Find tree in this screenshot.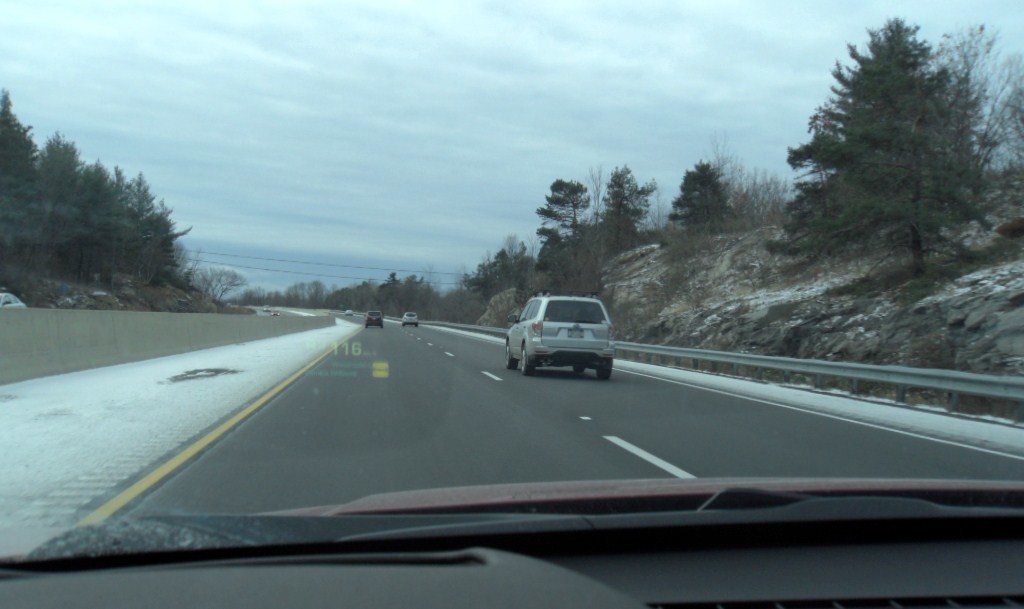
The bounding box for tree is Rect(152, 192, 186, 278).
